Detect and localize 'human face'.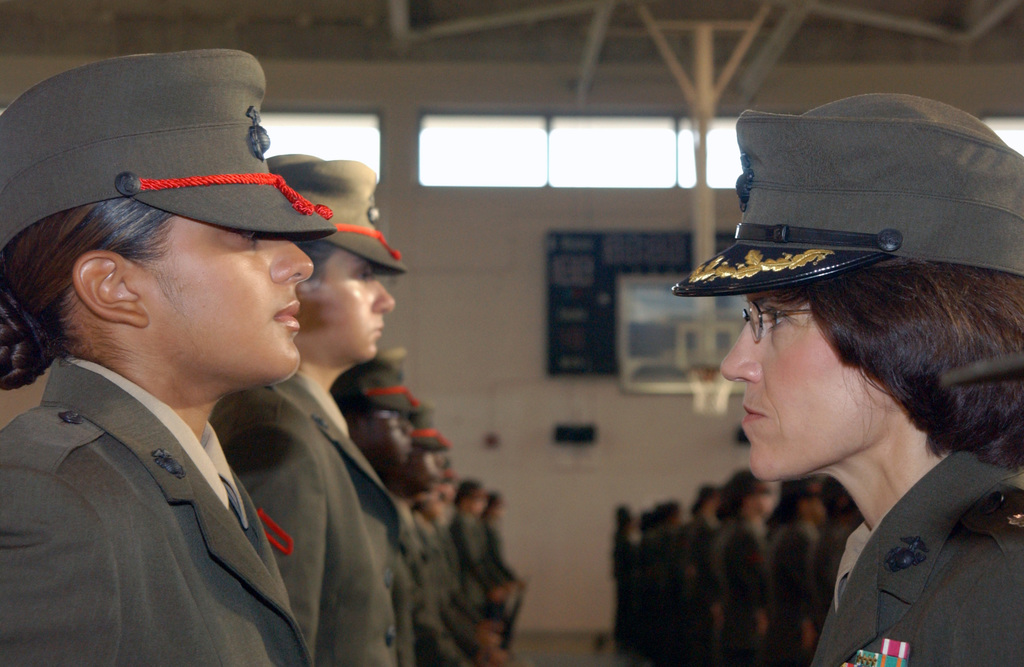
Localized at BBox(144, 216, 313, 380).
